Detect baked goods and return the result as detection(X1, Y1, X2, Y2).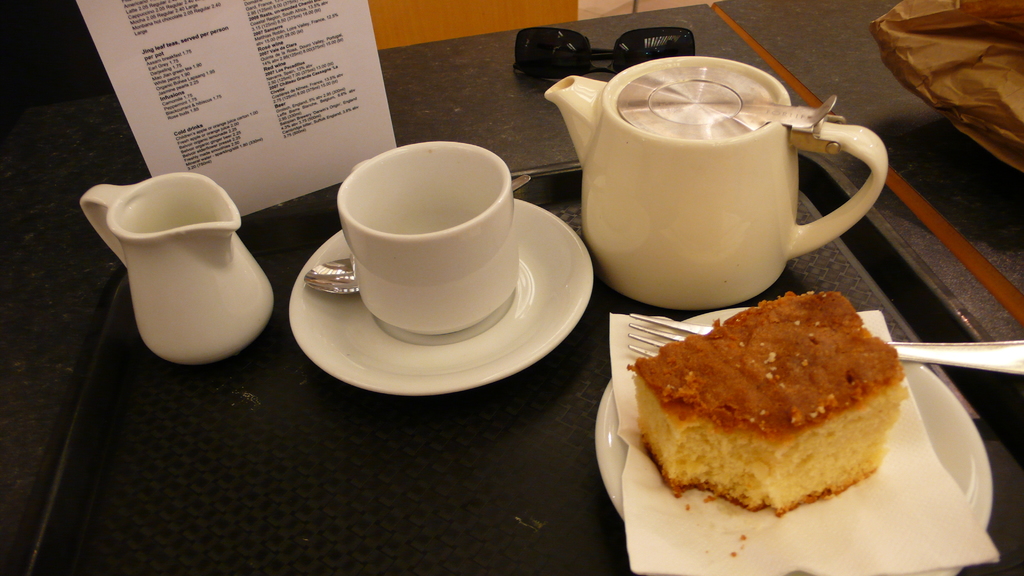
detection(626, 286, 913, 520).
